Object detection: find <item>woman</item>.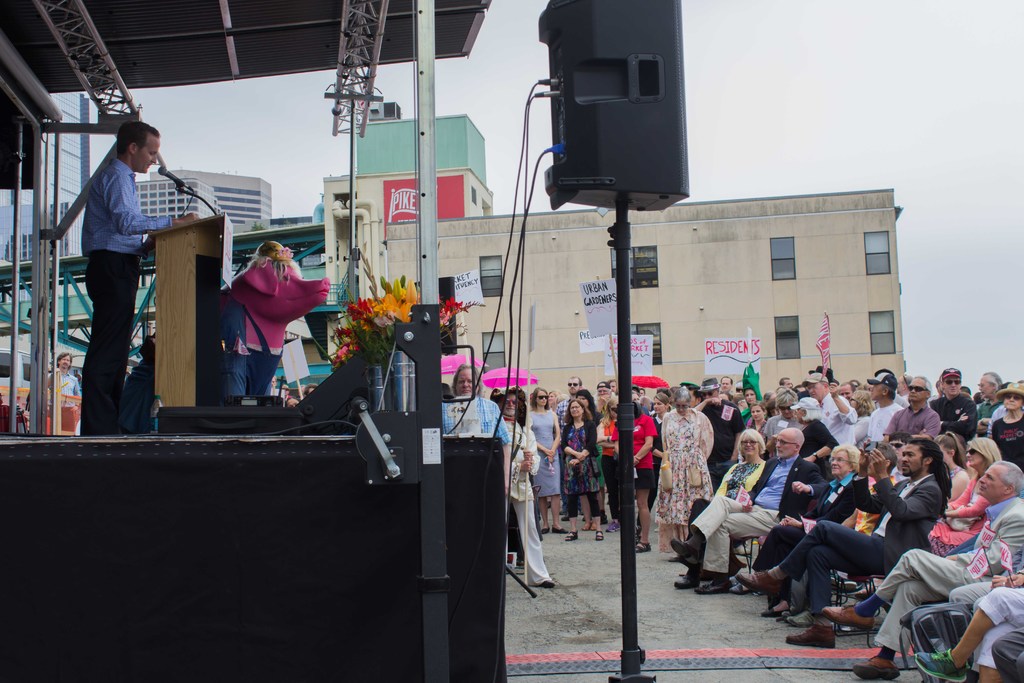
{"left": 931, "top": 436, "right": 1002, "bottom": 554}.
